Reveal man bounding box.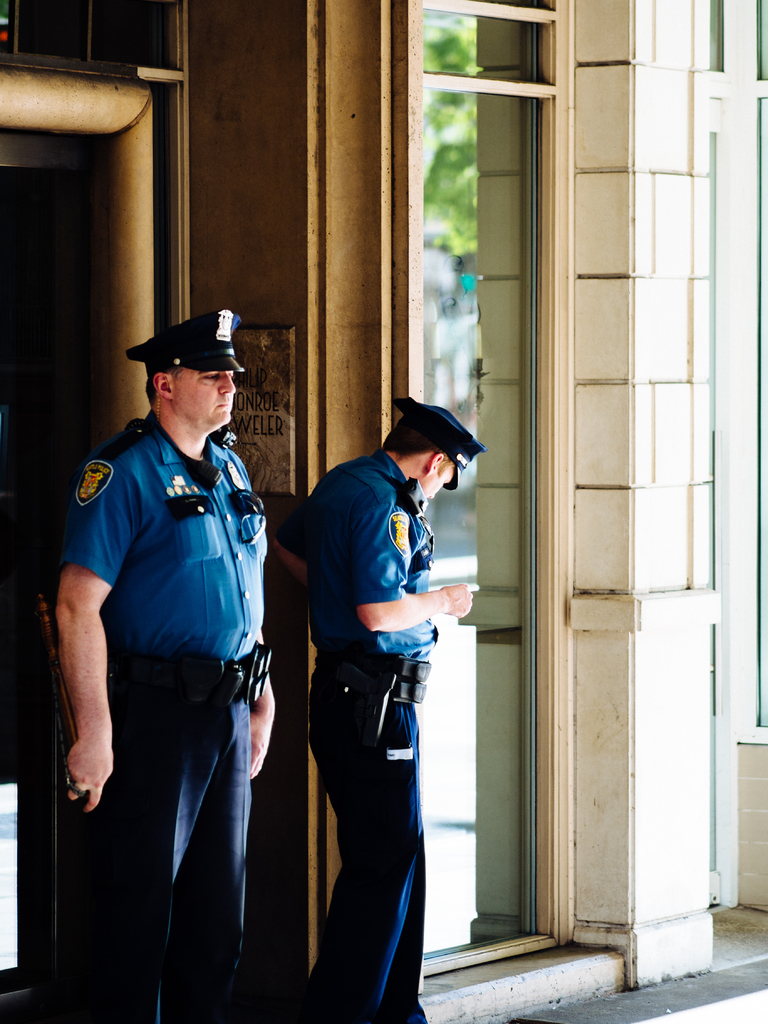
Revealed: (308, 394, 471, 1023).
